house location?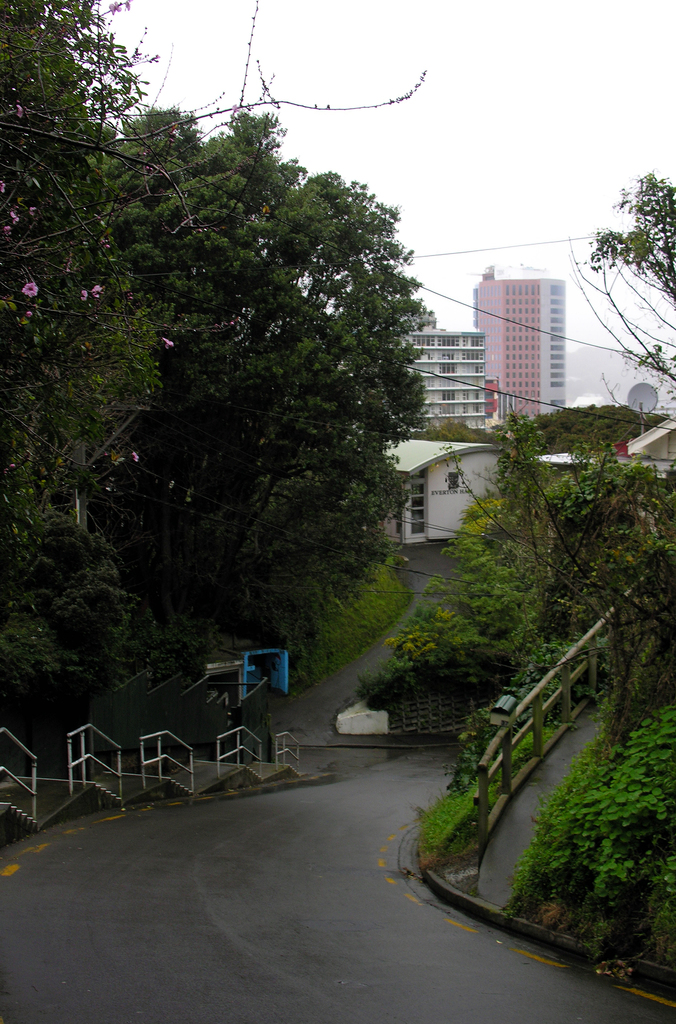
bbox=(402, 420, 494, 541)
